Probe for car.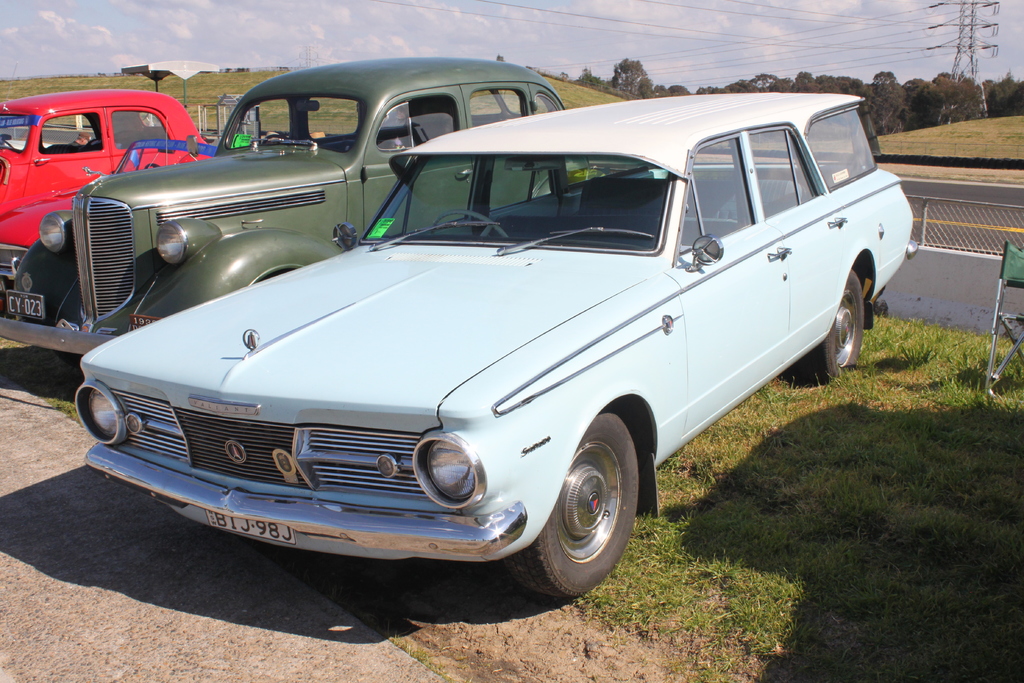
Probe result: l=0, t=86, r=215, b=224.
